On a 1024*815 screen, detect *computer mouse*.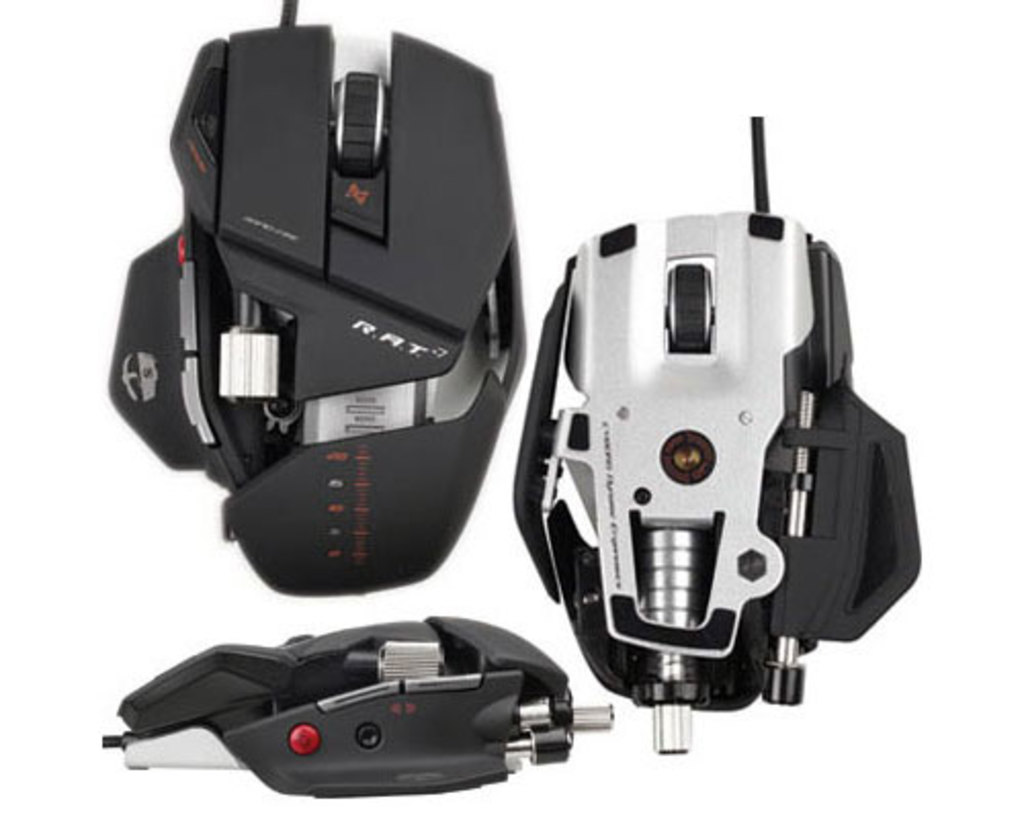
[left=96, top=610, right=618, bottom=805].
